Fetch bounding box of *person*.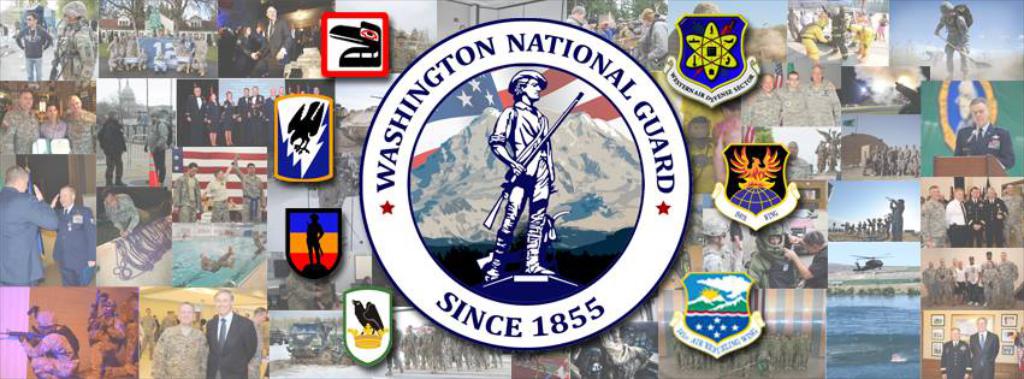
Bbox: detection(325, 333, 350, 368).
